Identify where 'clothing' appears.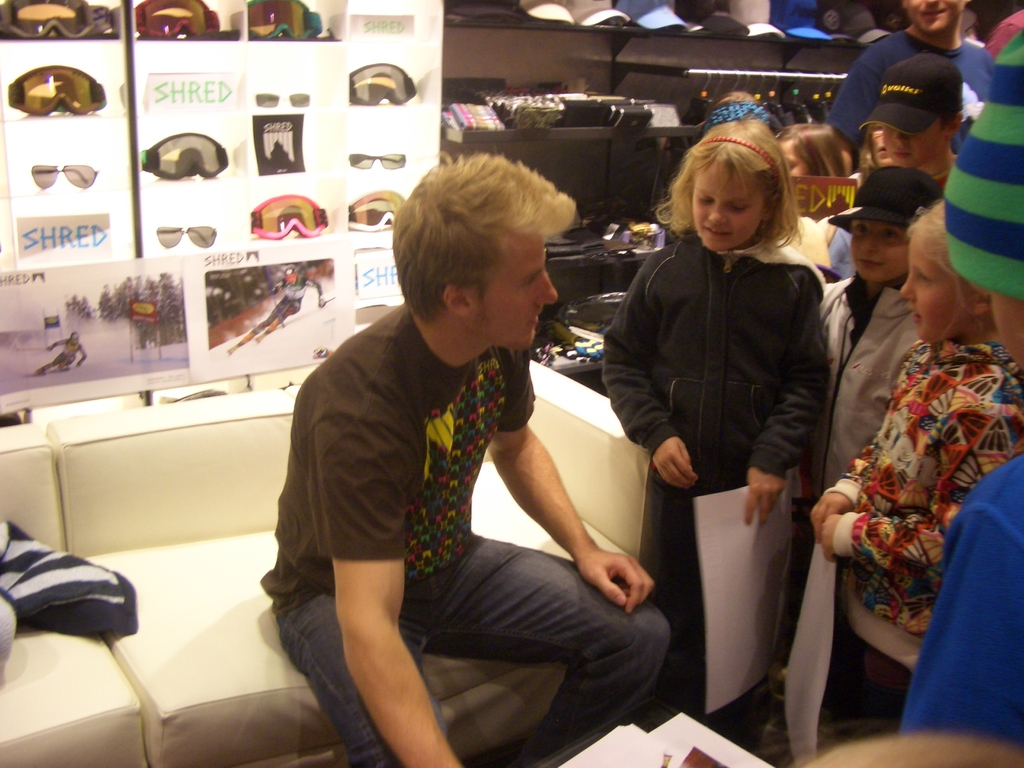
Appears at 790,275,929,682.
